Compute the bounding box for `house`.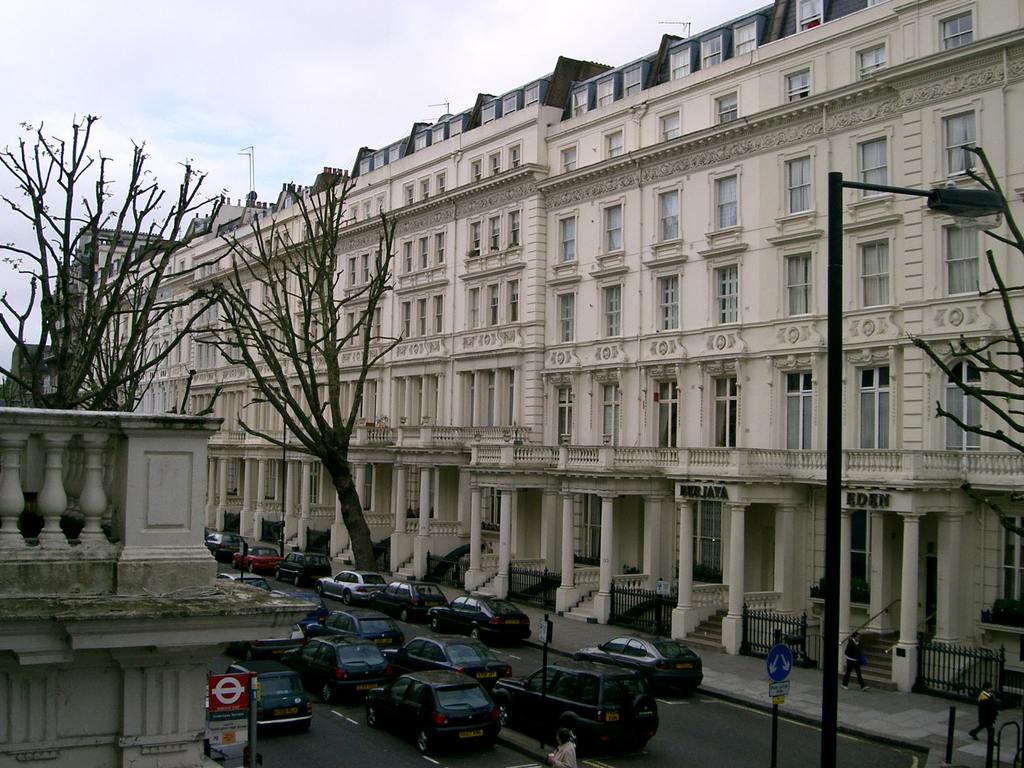
left=45, top=0, right=1023, bottom=710.
